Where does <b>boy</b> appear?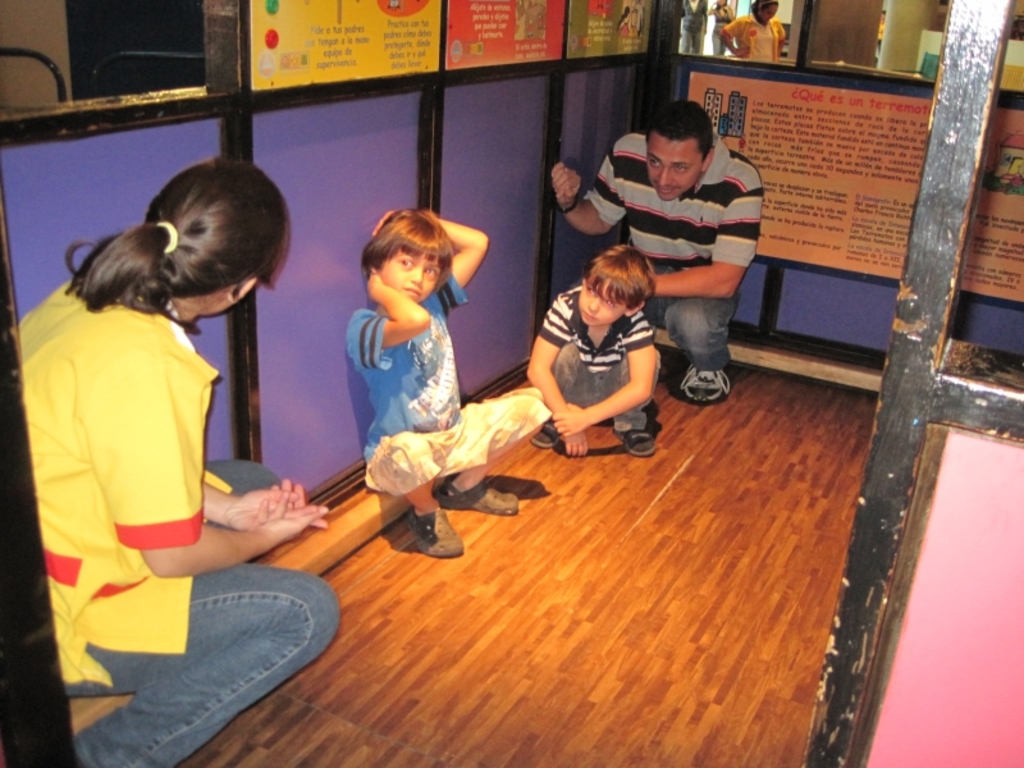
Appears at l=344, t=209, r=554, b=561.
